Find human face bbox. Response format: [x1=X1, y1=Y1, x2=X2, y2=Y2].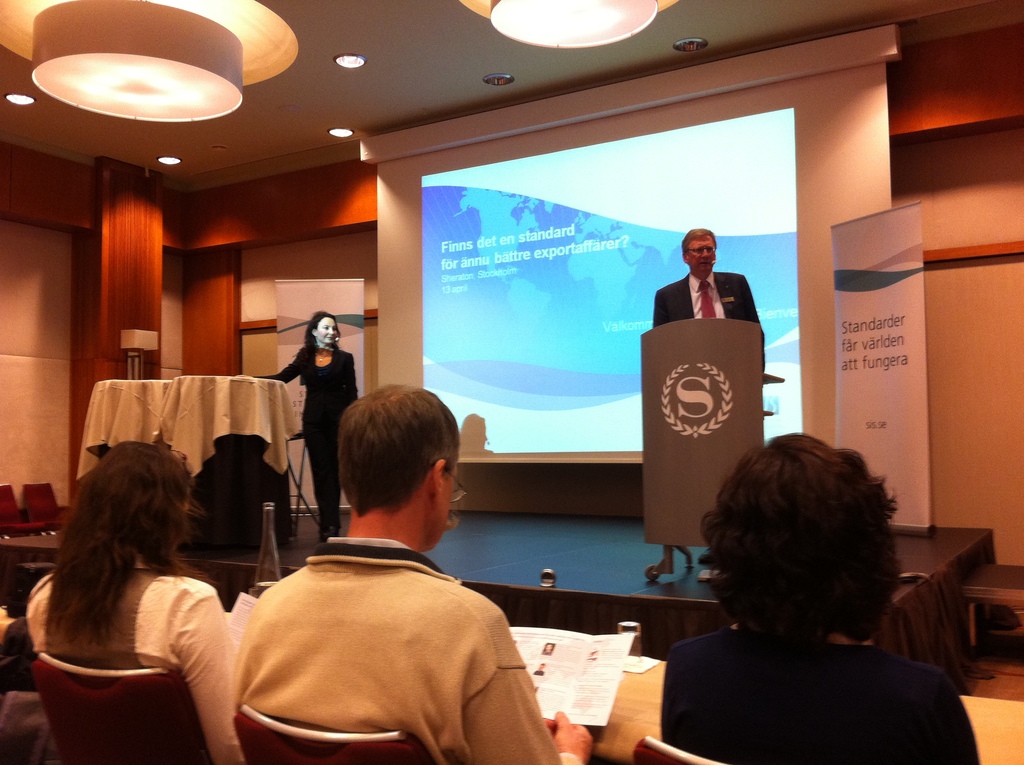
[x1=680, y1=236, x2=725, y2=277].
